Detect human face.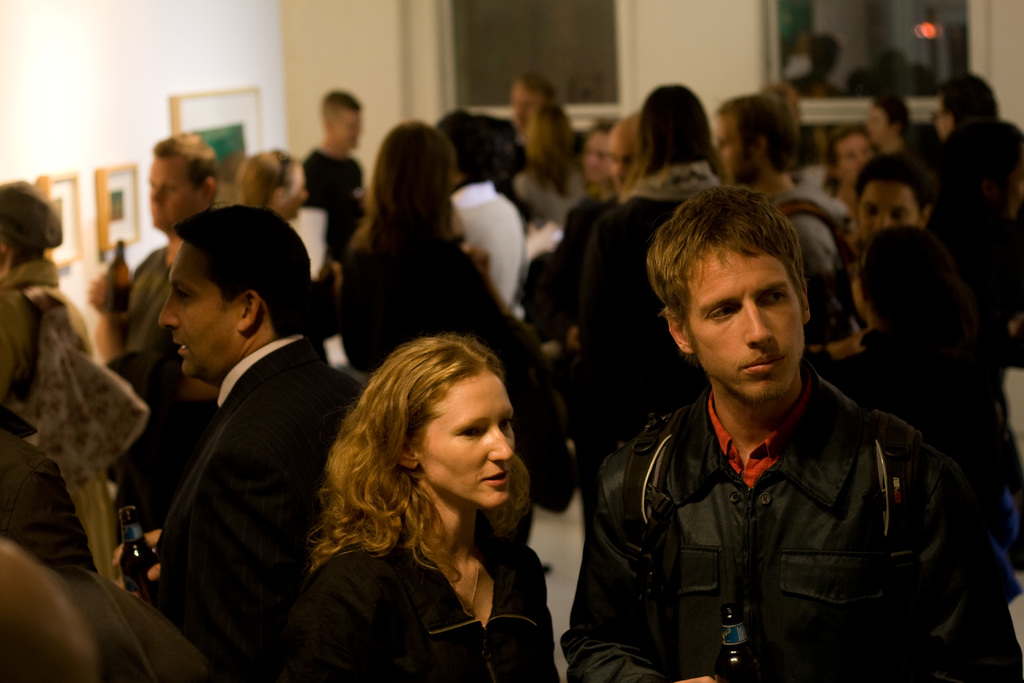
Detected at <box>854,181,929,243</box>.
